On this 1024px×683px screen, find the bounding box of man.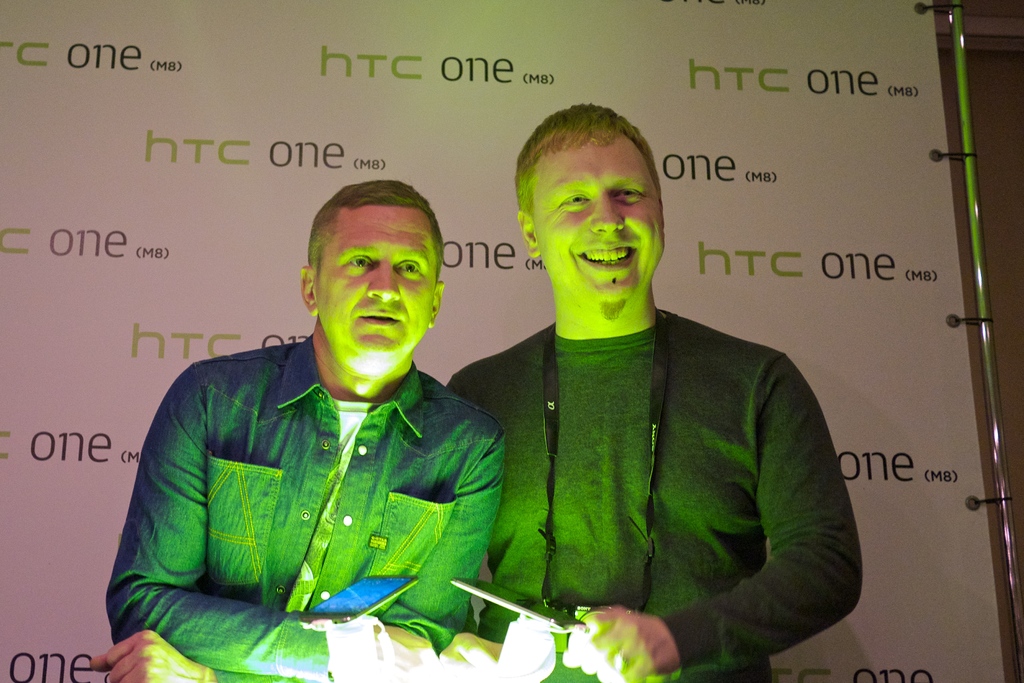
Bounding box: select_region(109, 169, 540, 663).
